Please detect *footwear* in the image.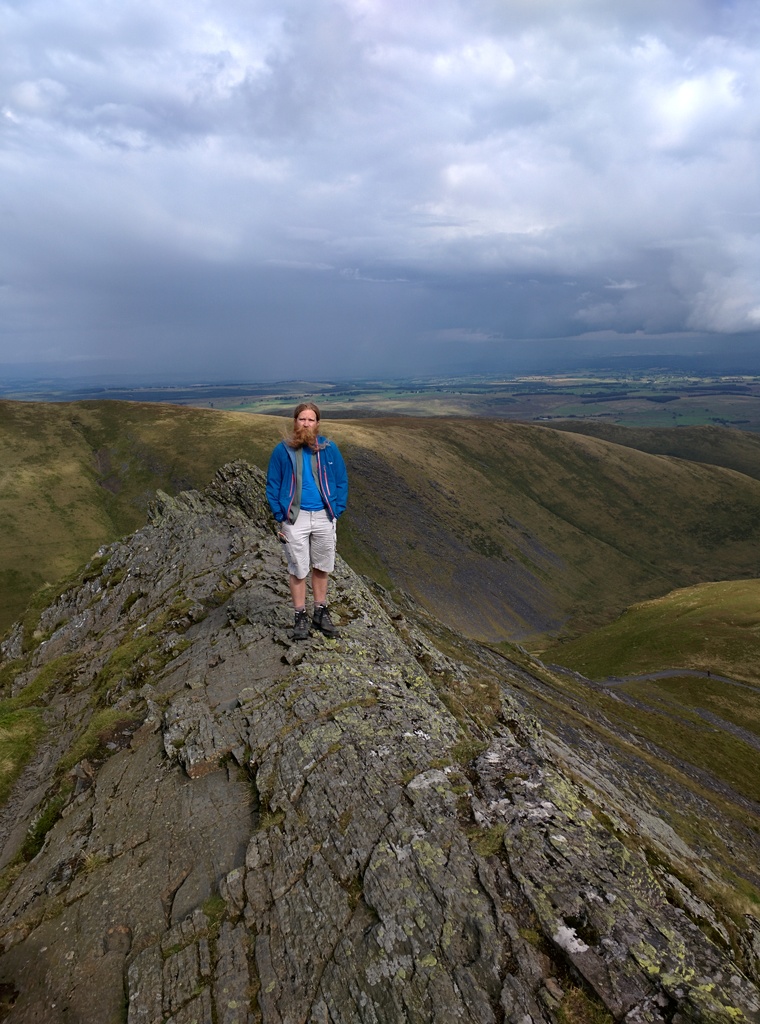
[291,607,313,640].
